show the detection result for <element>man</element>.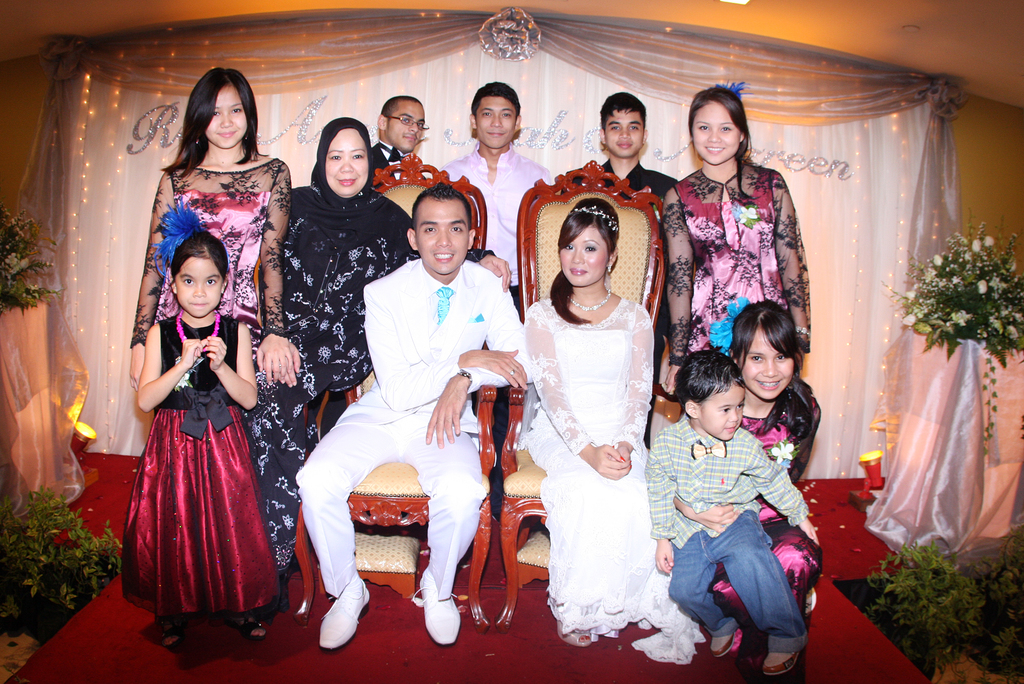
564, 86, 687, 403.
